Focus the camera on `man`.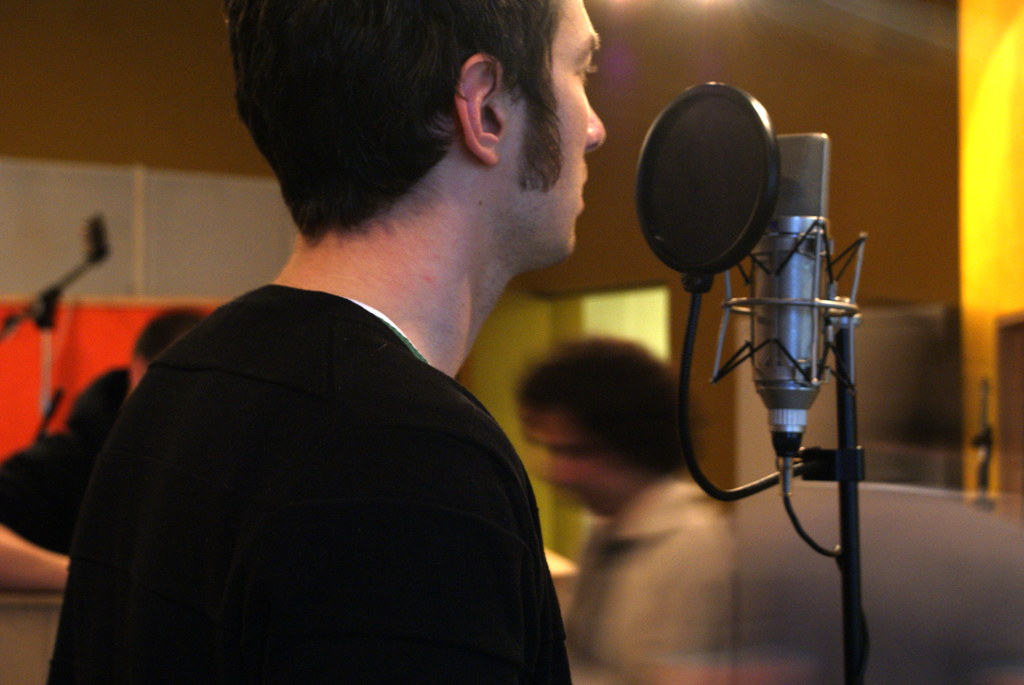
Focus region: [left=67, top=0, right=640, bottom=672].
